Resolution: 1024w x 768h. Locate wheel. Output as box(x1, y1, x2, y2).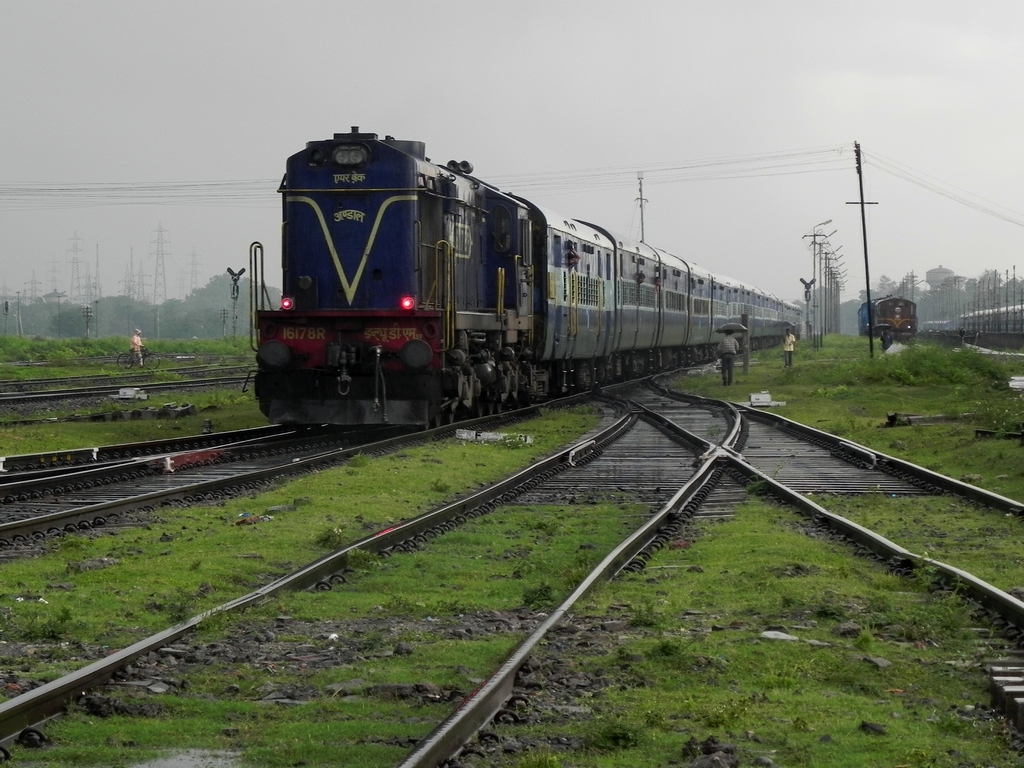
box(144, 353, 160, 369).
